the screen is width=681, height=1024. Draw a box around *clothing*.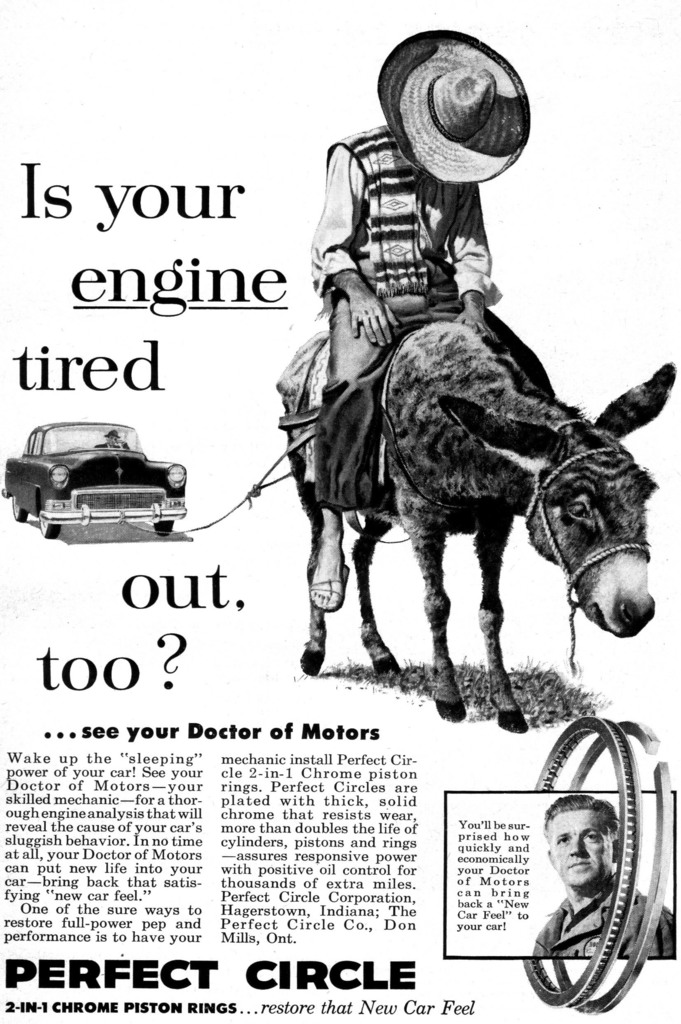
(left=309, top=120, right=554, bottom=512).
